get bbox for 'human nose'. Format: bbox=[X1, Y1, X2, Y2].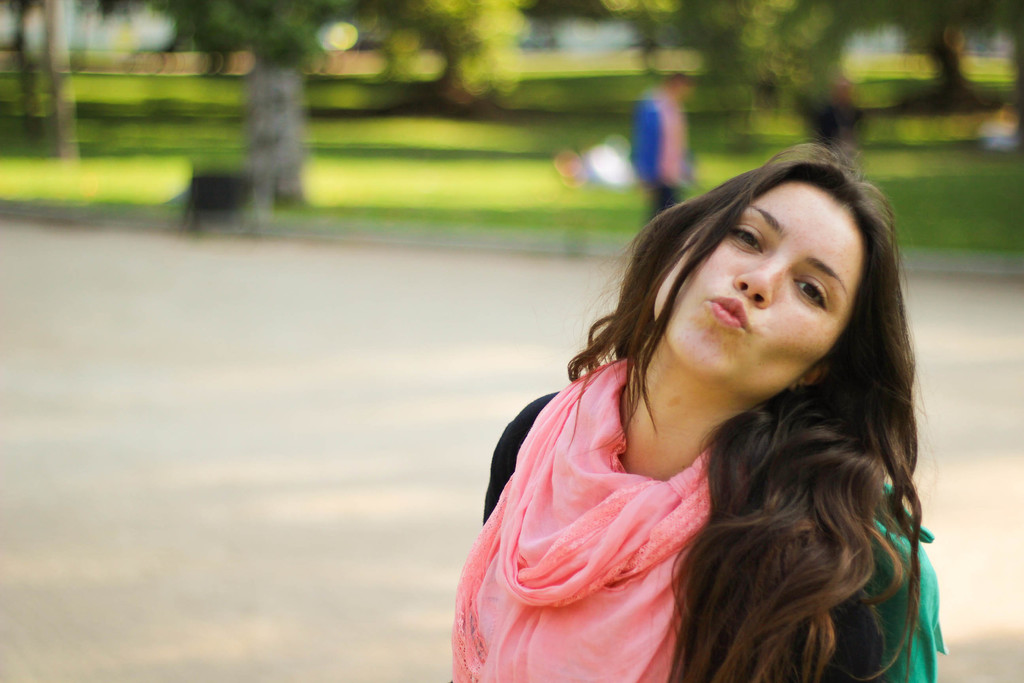
bbox=[733, 252, 787, 308].
